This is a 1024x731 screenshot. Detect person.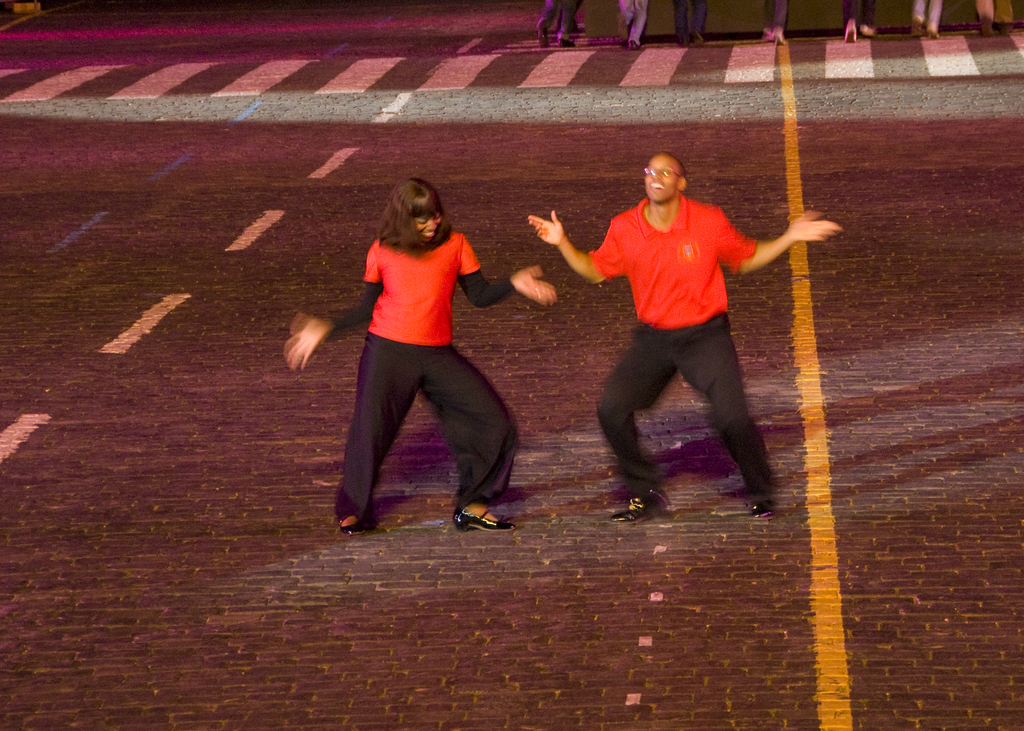
[283,177,559,534].
